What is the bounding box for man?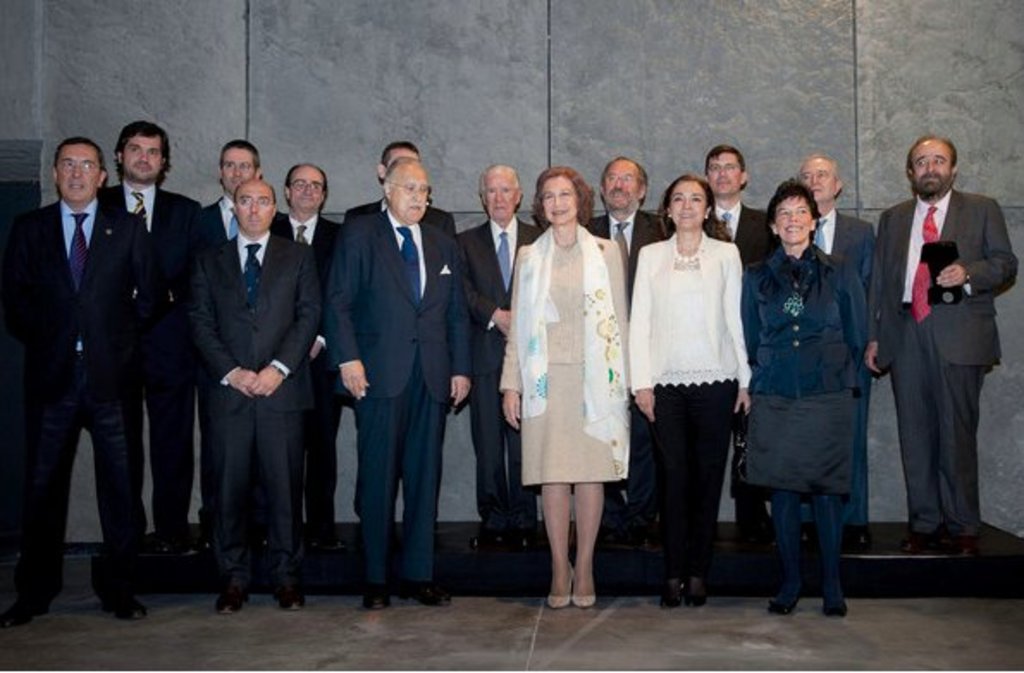
bbox=(590, 155, 673, 583).
